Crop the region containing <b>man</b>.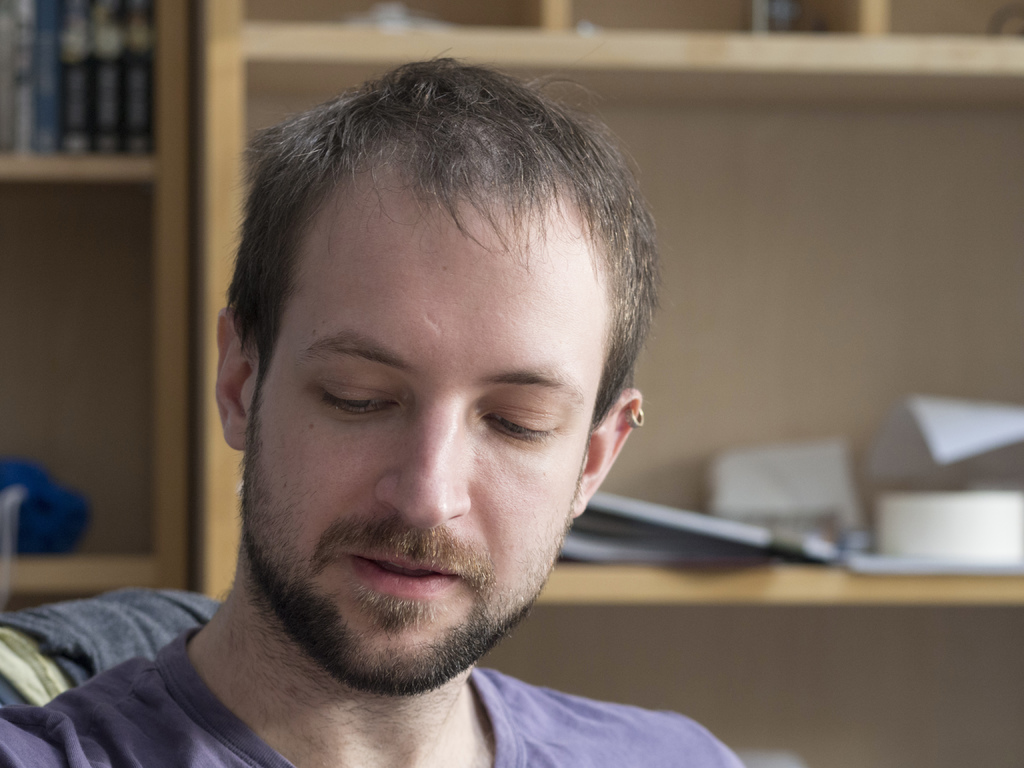
Crop region: <region>12, 55, 858, 767</region>.
